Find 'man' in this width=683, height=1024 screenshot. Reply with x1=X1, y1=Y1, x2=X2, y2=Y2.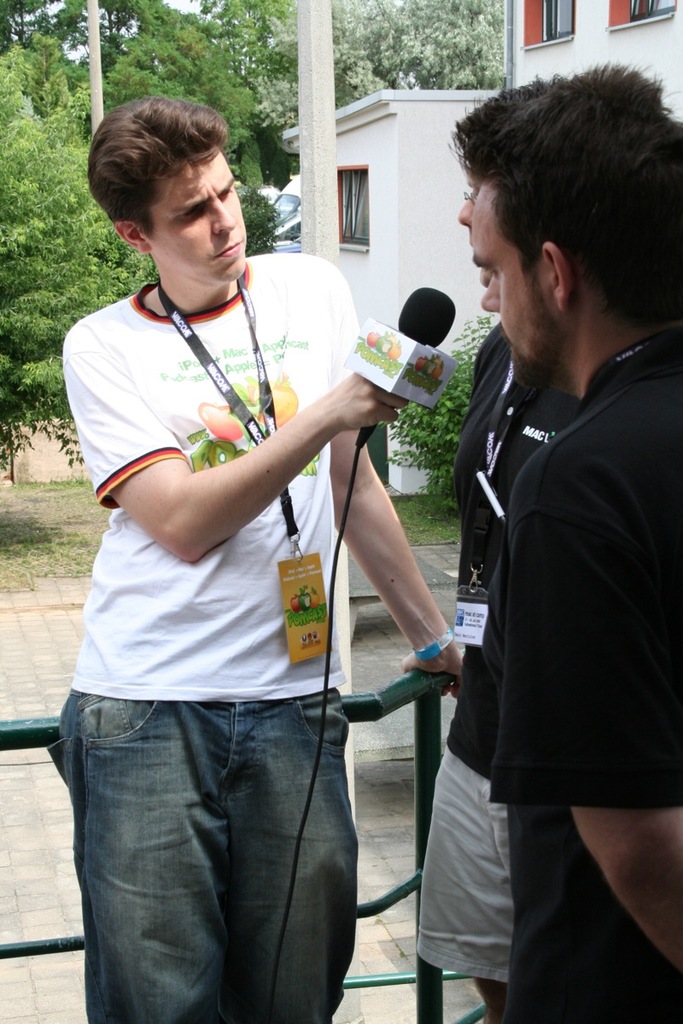
x1=460, y1=64, x2=682, y2=1023.
